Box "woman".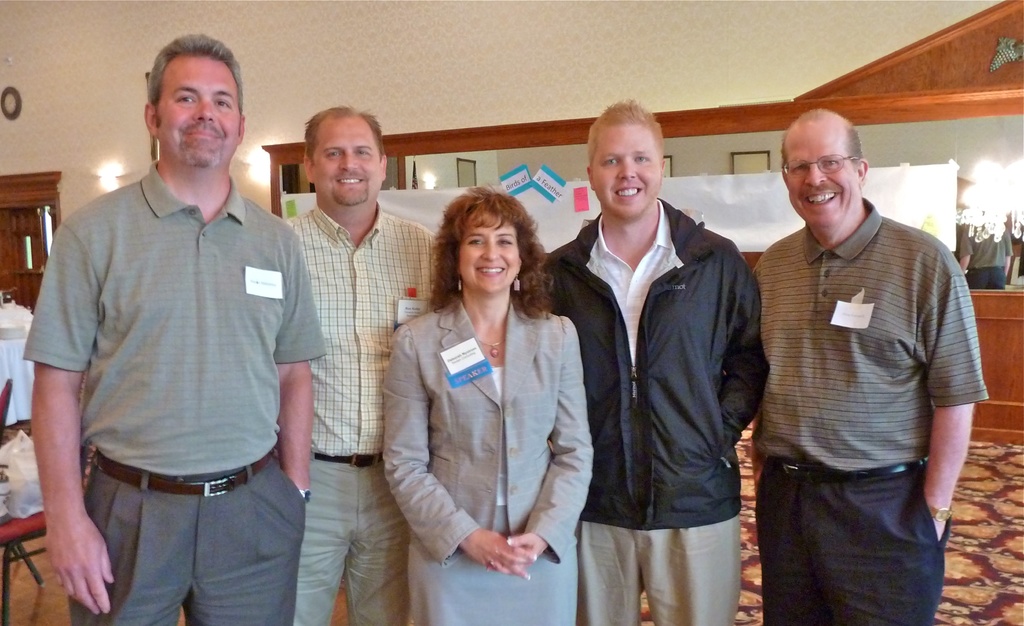
(384,179,586,620).
